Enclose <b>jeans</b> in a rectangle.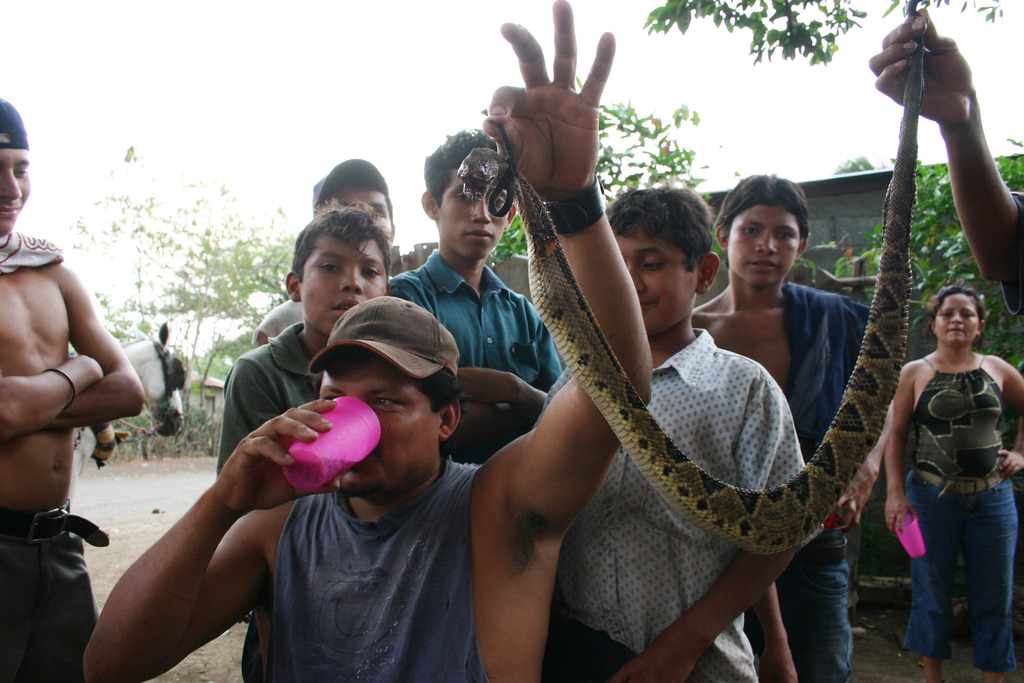
BBox(771, 536, 852, 682).
